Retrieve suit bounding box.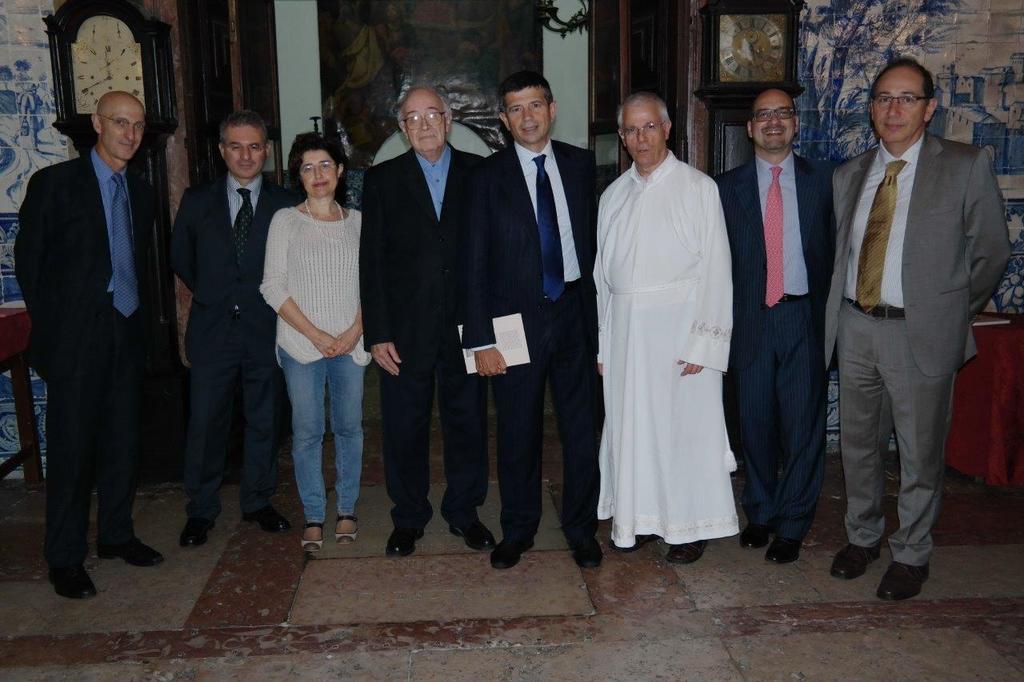
Bounding box: Rect(173, 168, 299, 507).
